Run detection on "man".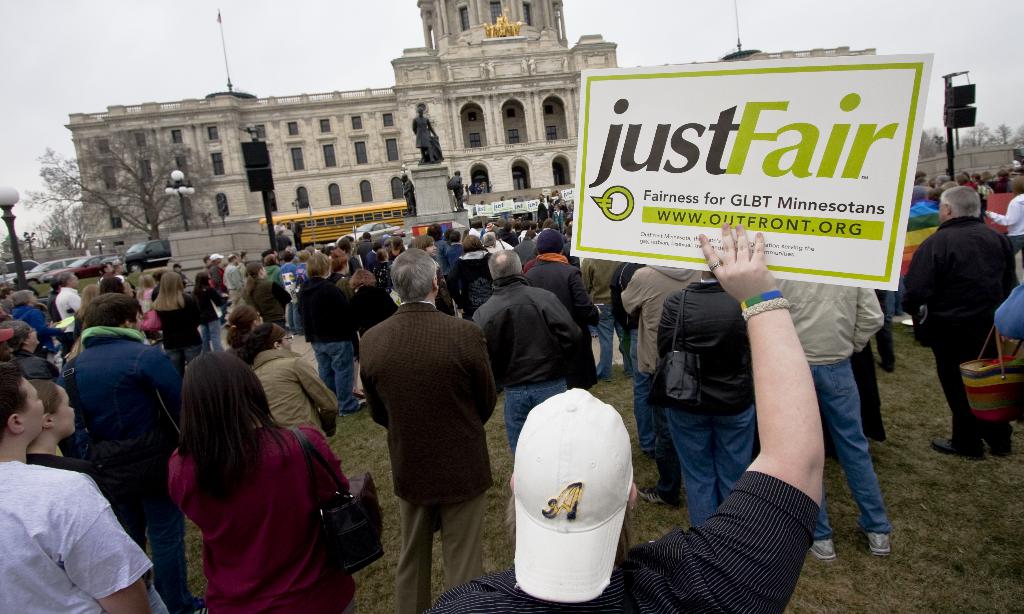
Result: bbox(223, 253, 243, 312).
